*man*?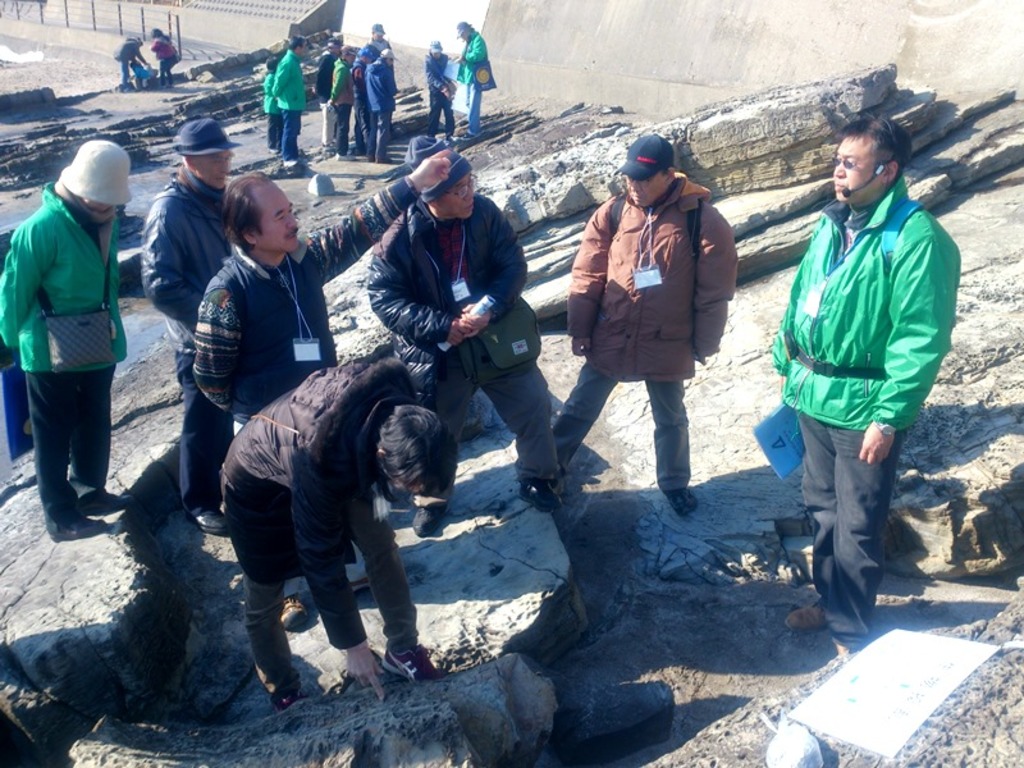
Rect(0, 137, 137, 541)
